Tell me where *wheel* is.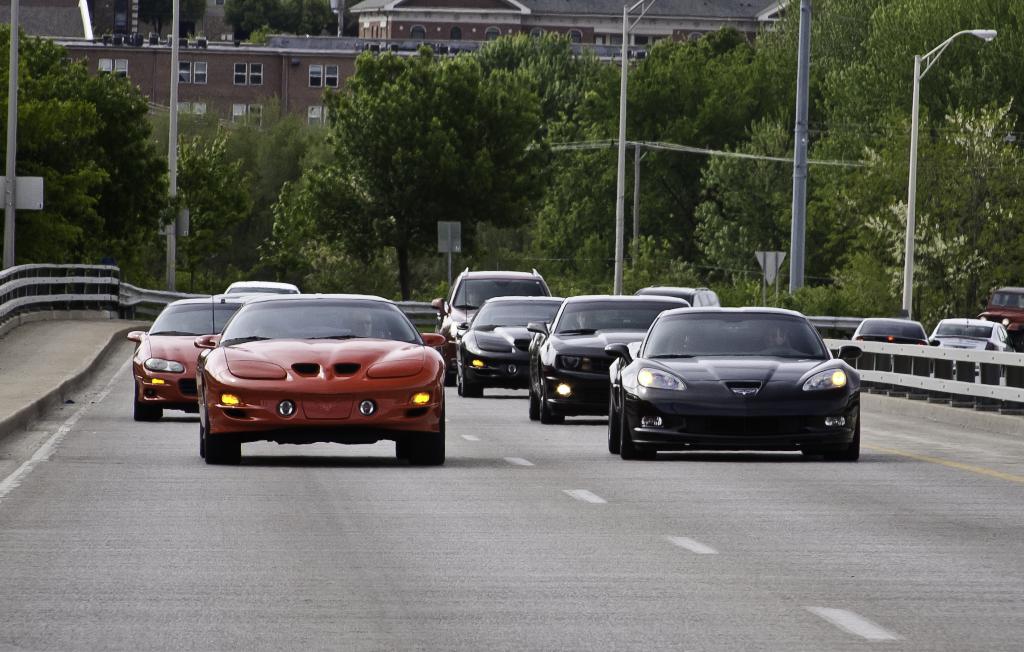
*wheel* is at 457,374,462,395.
